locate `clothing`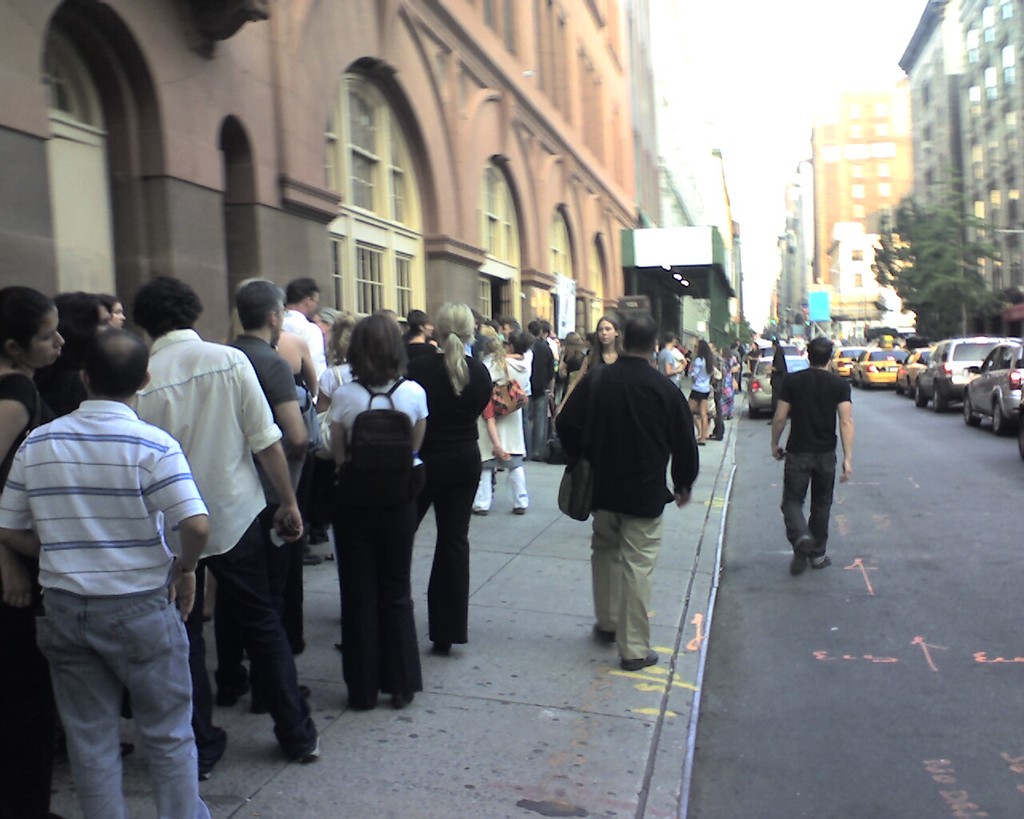
region(772, 349, 788, 417)
